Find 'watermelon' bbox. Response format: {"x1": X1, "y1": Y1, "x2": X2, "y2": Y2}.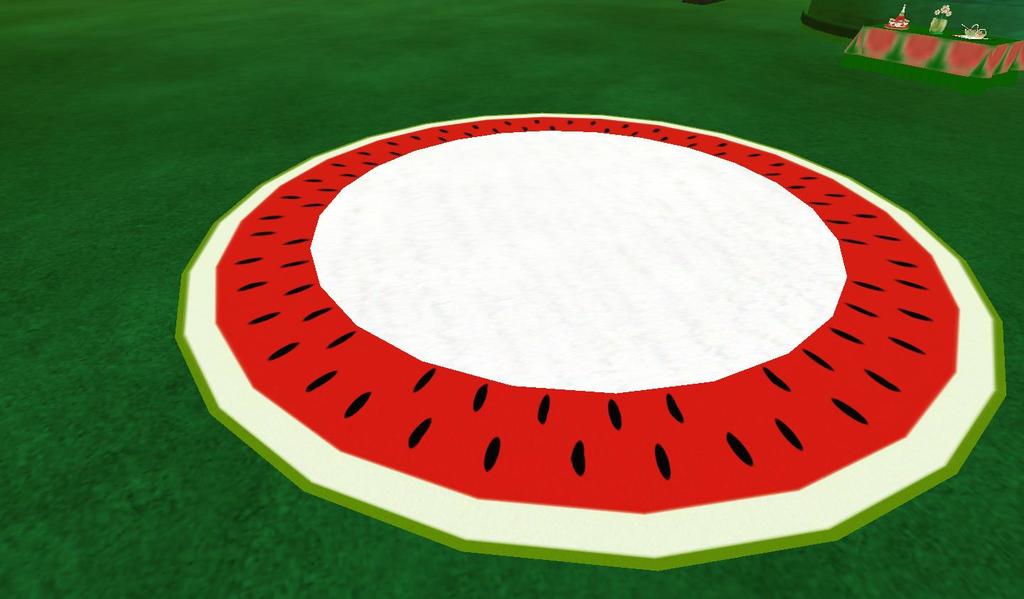
{"x1": 171, "y1": 107, "x2": 1005, "y2": 571}.
